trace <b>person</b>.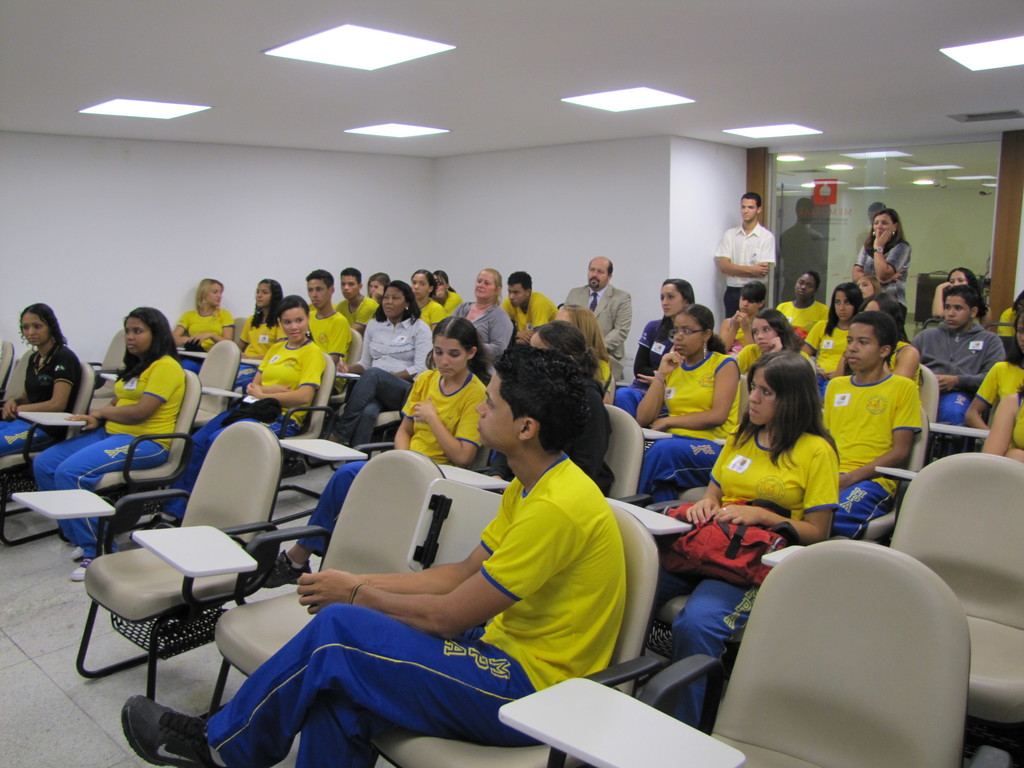
Traced to rect(711, 194, 782, 316).
